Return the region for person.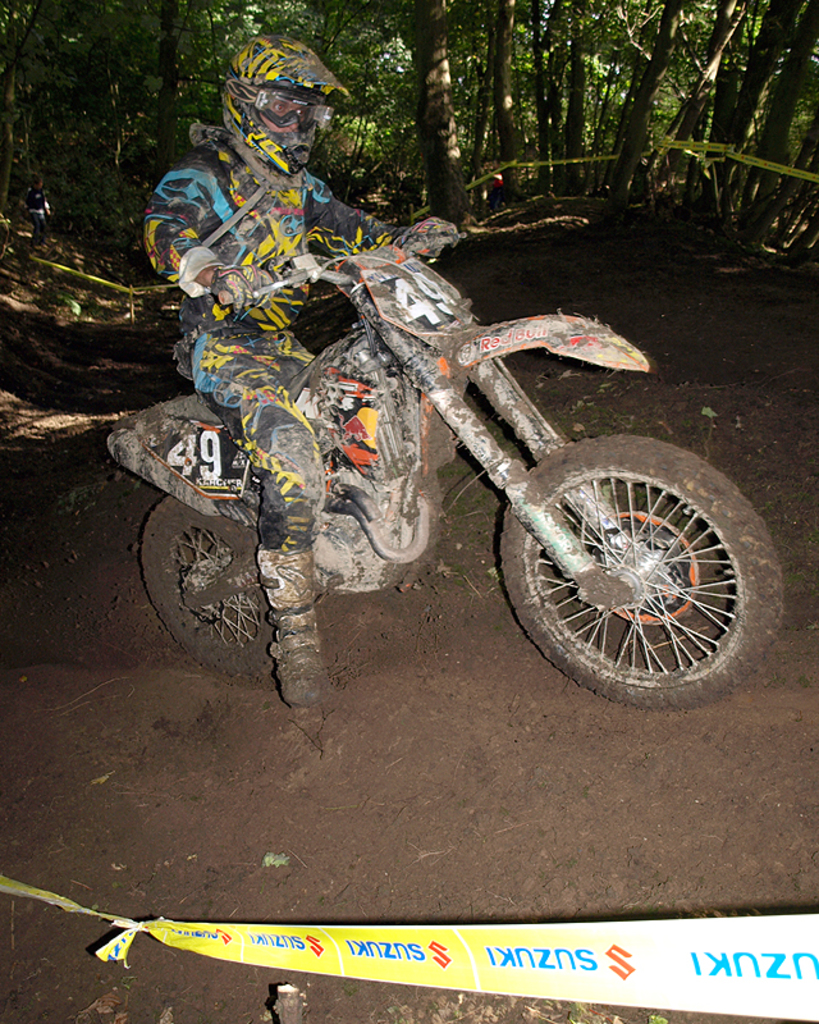
region(165, 70, 525, 716).
